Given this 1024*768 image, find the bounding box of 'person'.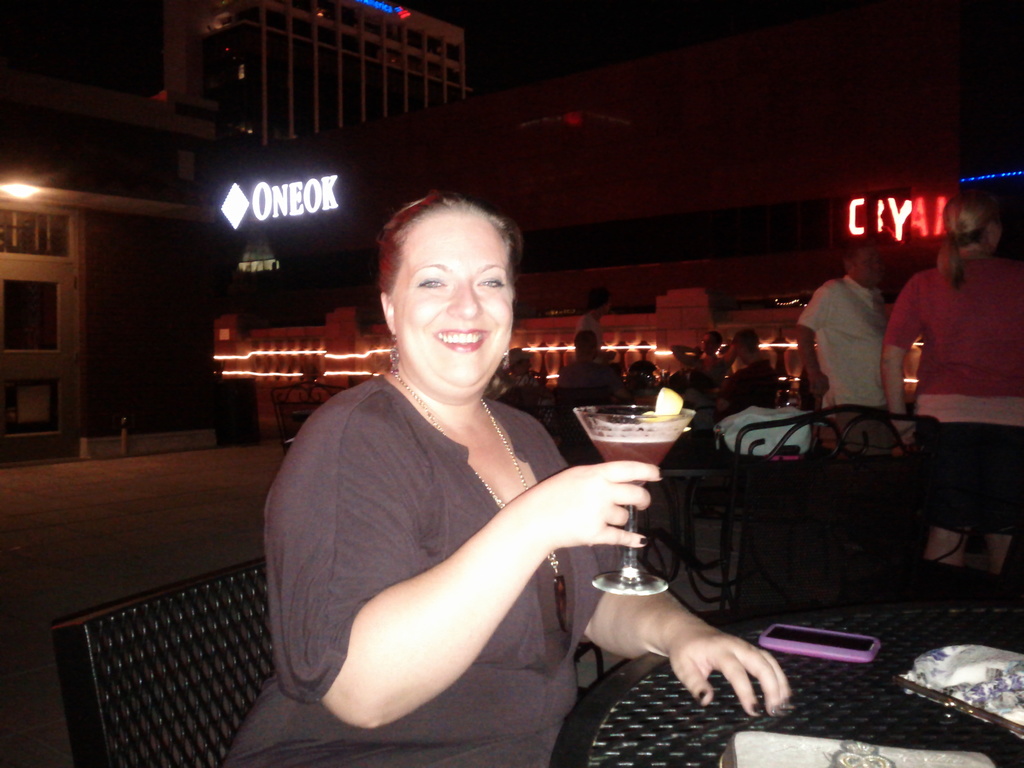
box(255, 166, 658, 758).
